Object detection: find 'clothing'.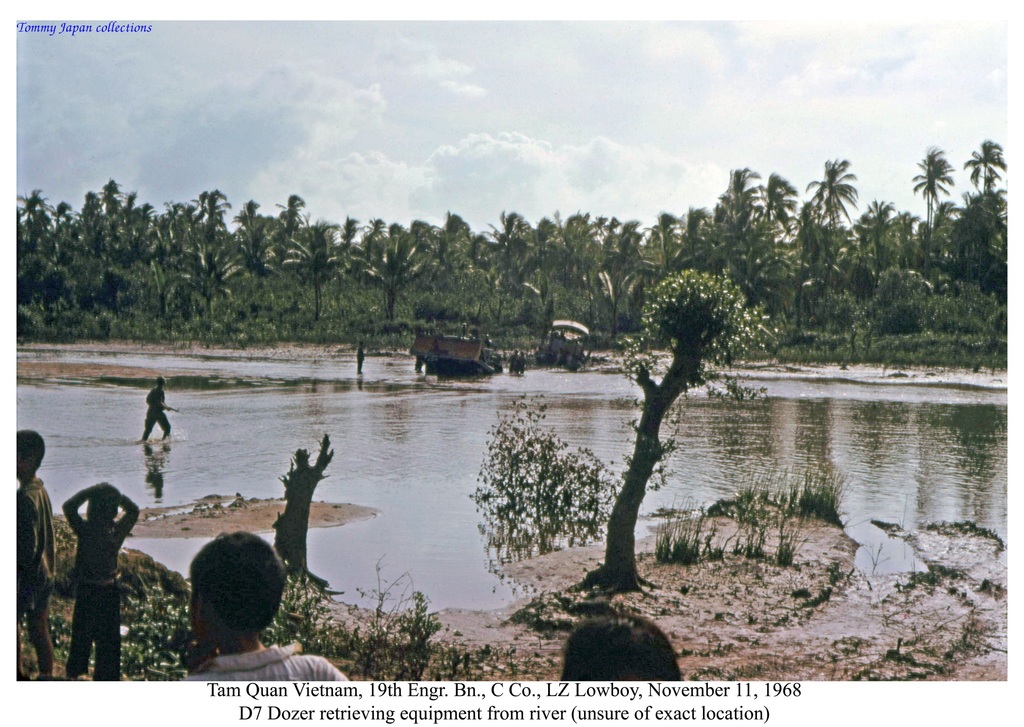
[left=15, top=474, right=60, bottom=615].
